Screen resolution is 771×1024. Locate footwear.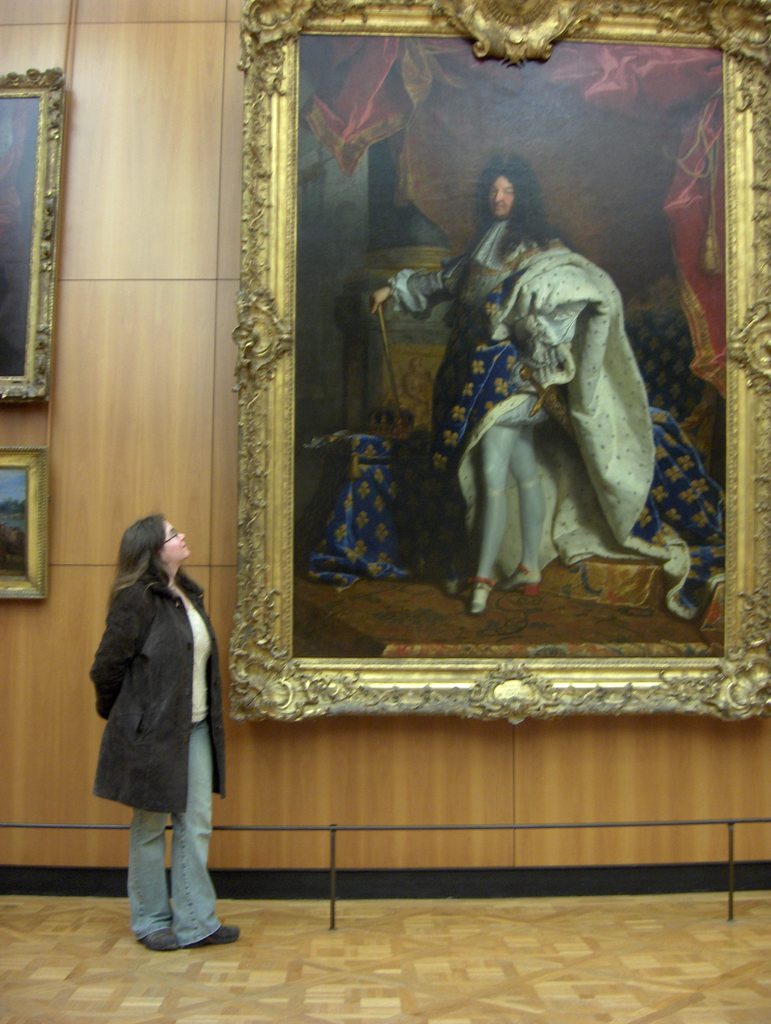
left=200, top=916, right=248, bottom=948.
